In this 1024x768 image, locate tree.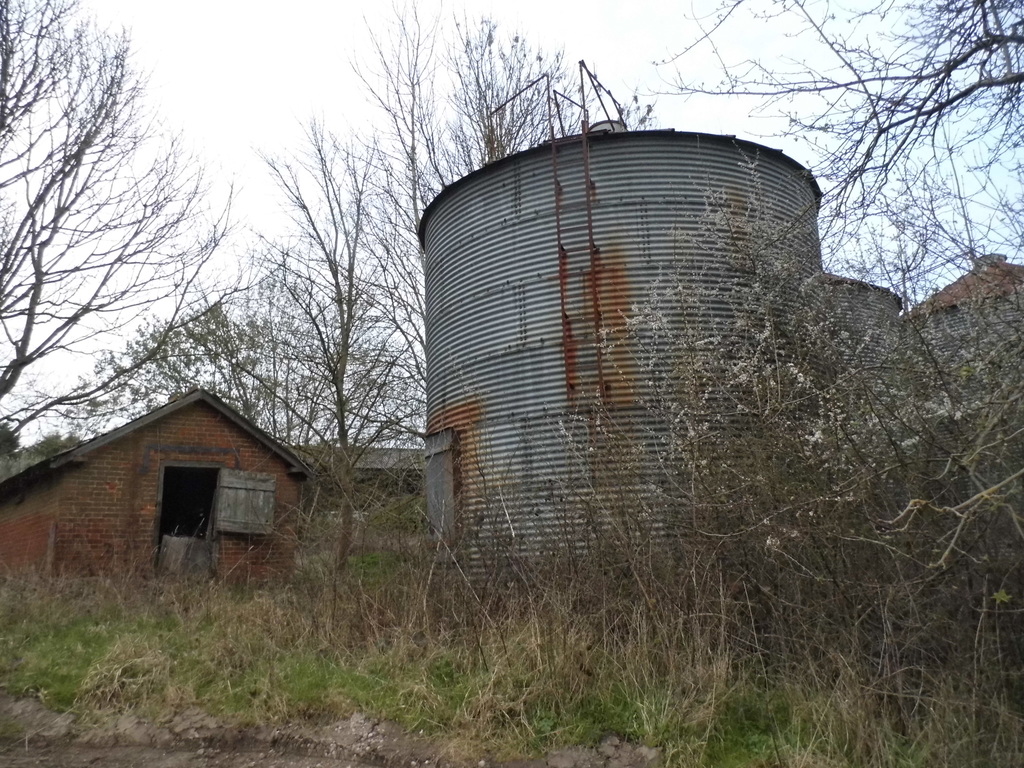
Bounding box: bbox=(188, 115, 440, 584).
